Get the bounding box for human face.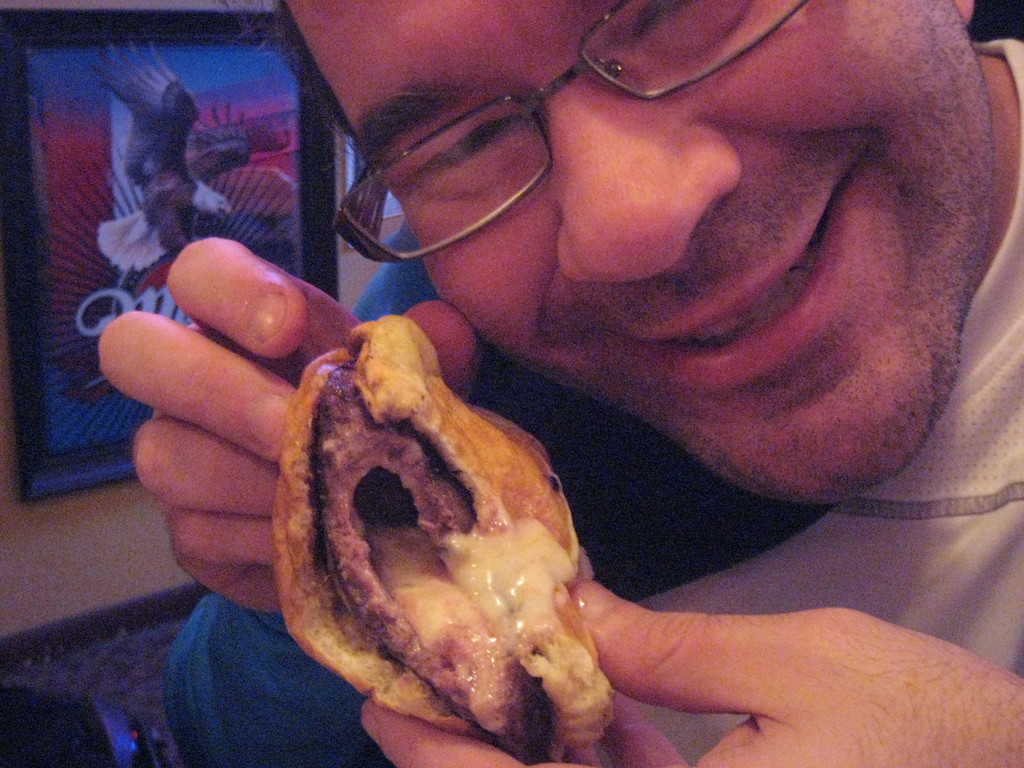
region(289, 0, 991, 504).
